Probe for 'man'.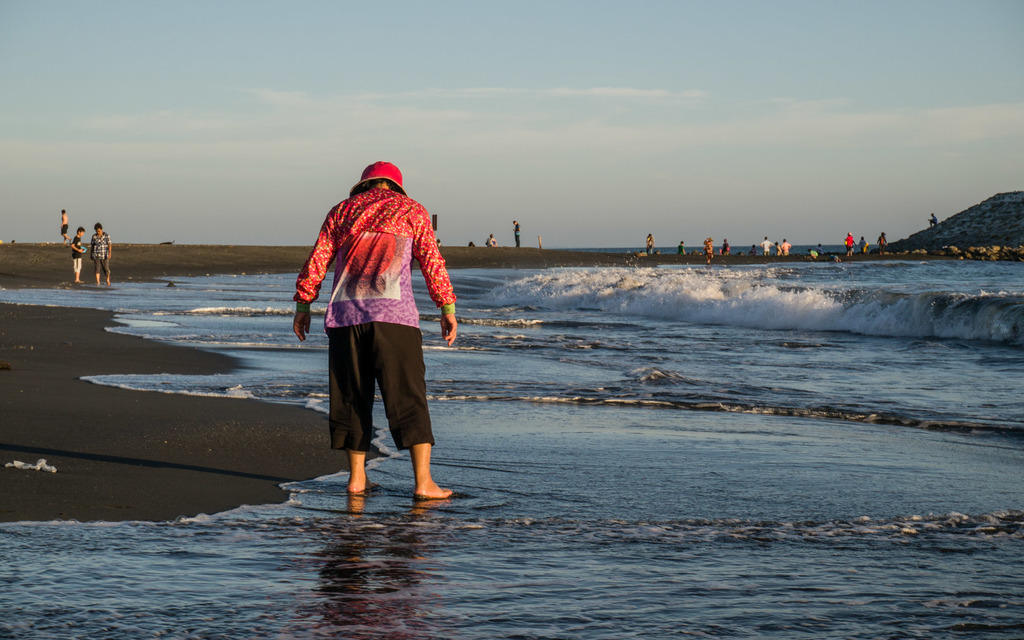
Probe result: {"x1": 89, "y1": 221, "x2": 111, "y2": 291}.
